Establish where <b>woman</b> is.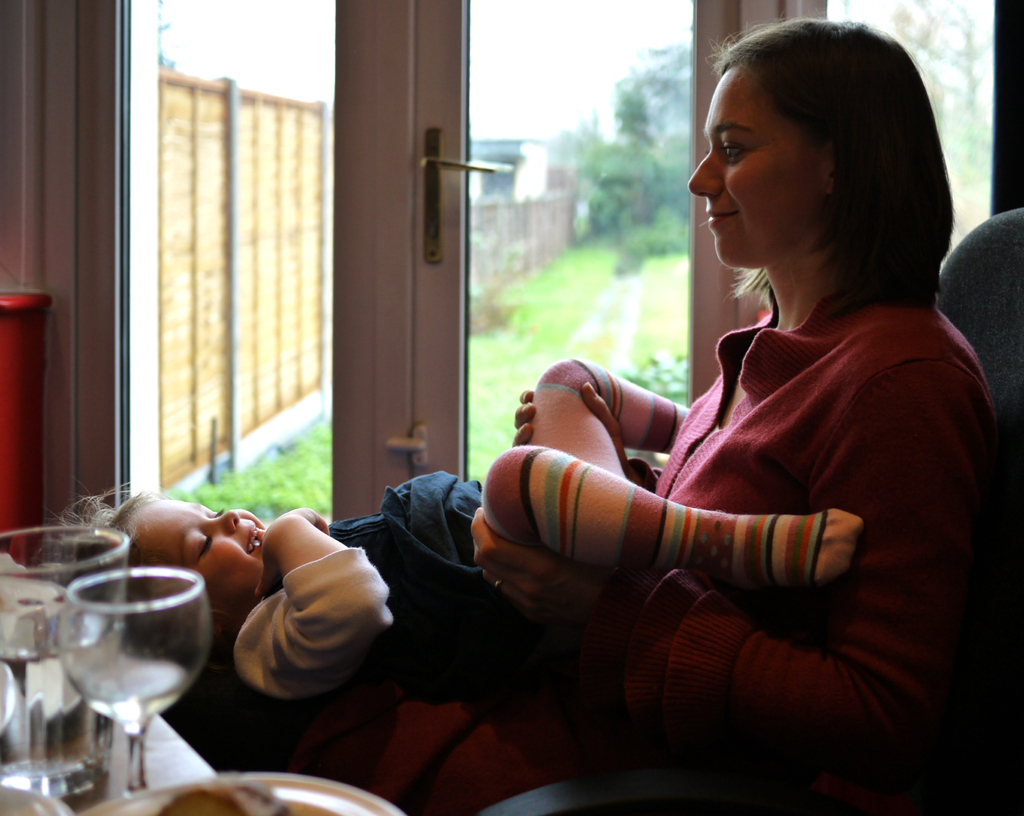
Established at (x1=353, y1=57, x2=968, y2=792).
